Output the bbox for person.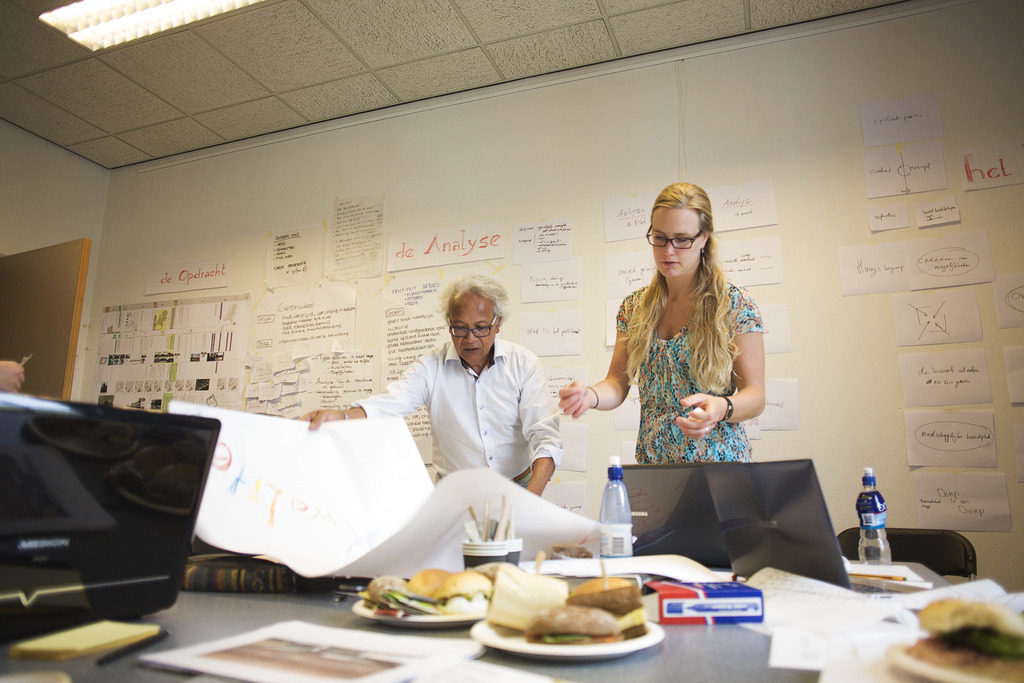
pyautogui.locateOnScreen(300, 268, 557, 504).
